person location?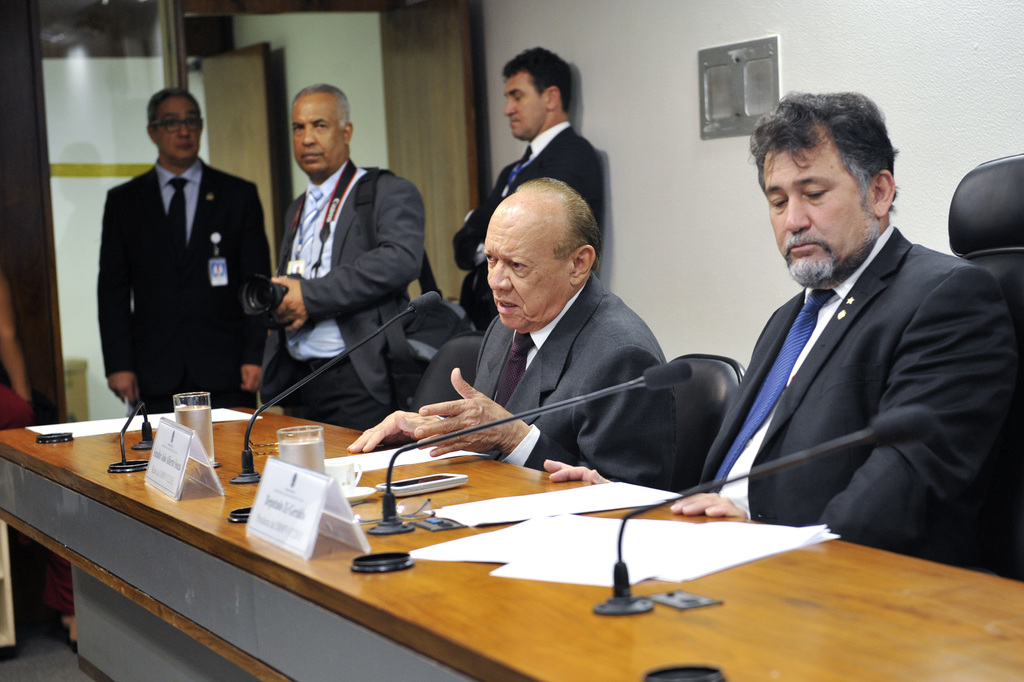
(454,47,603,335)
